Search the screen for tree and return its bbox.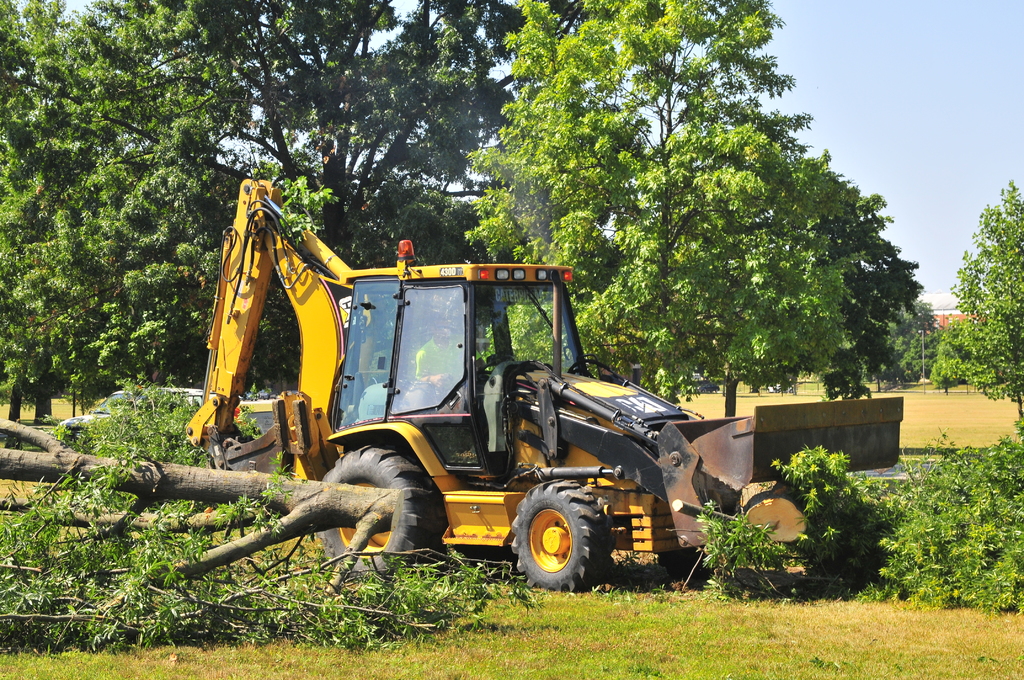
Found: <bbox>454, 39, 912, 408</bbox>.
